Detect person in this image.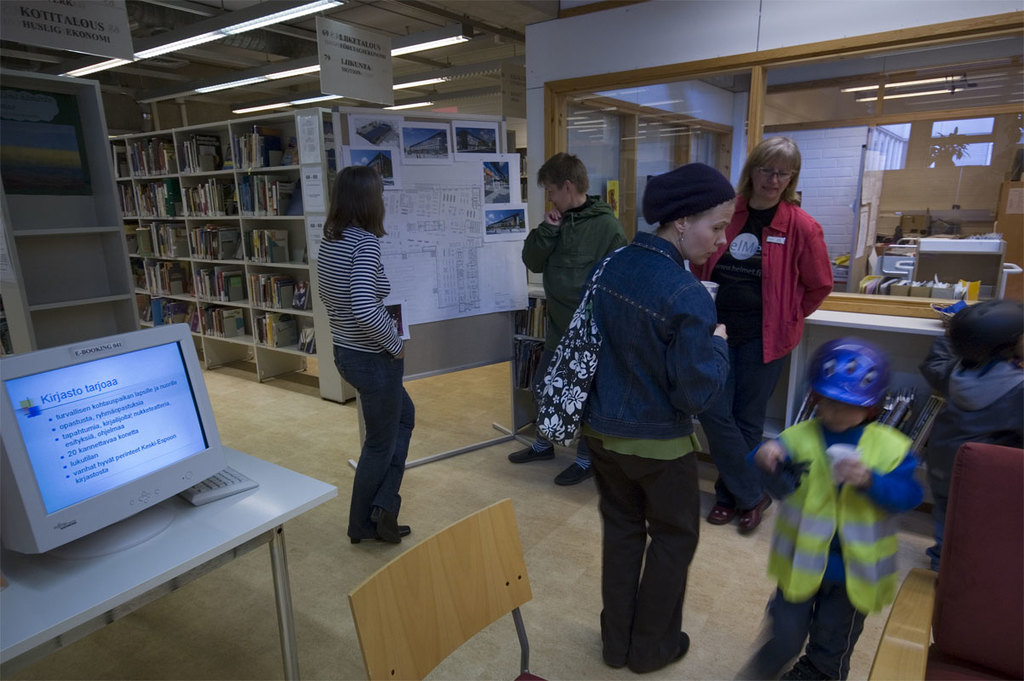
Detection: detection(303, 128, 420, 569).
